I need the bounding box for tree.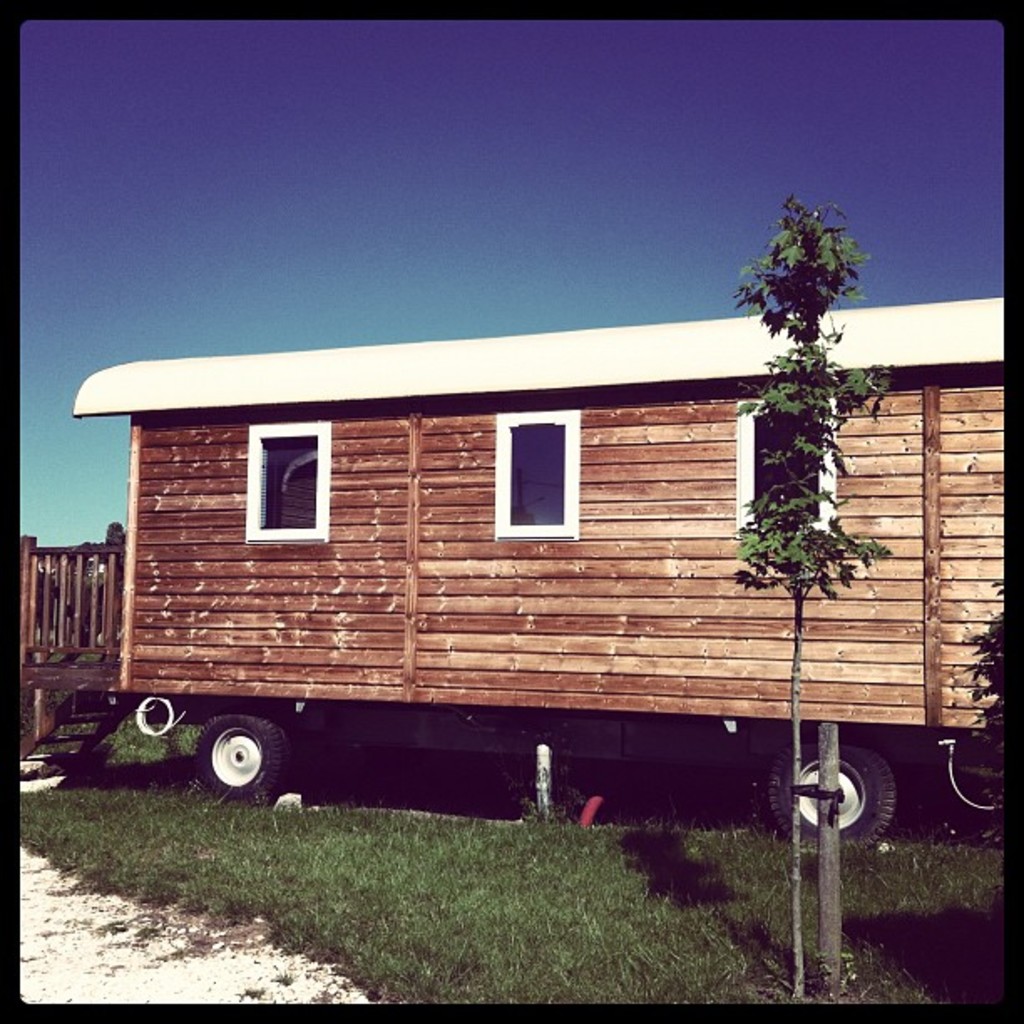
Here it is: bbox(704, 137, 917, 1022).
